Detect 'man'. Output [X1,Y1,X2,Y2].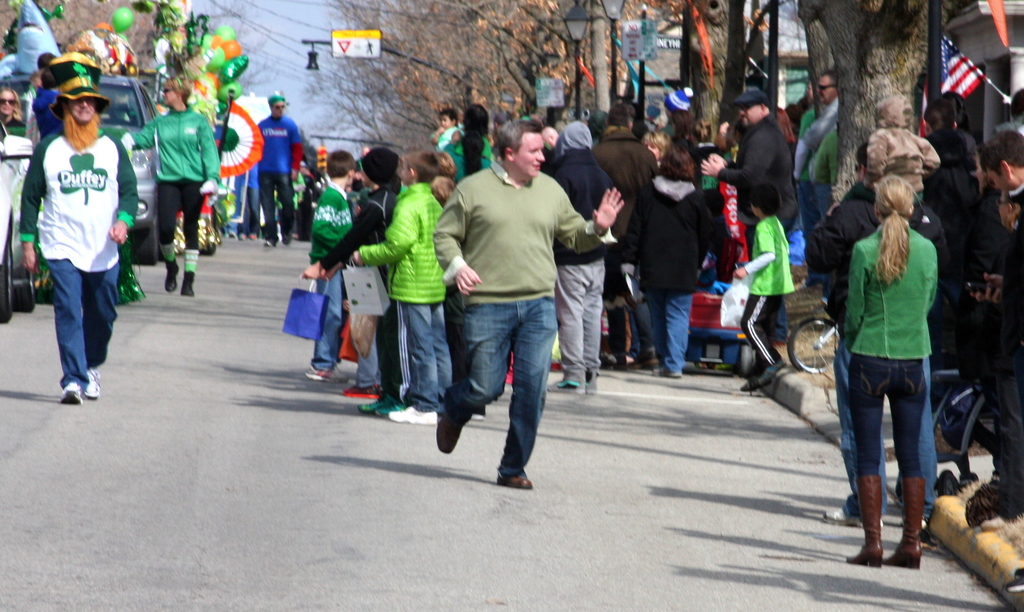
[428,128,595,493].
